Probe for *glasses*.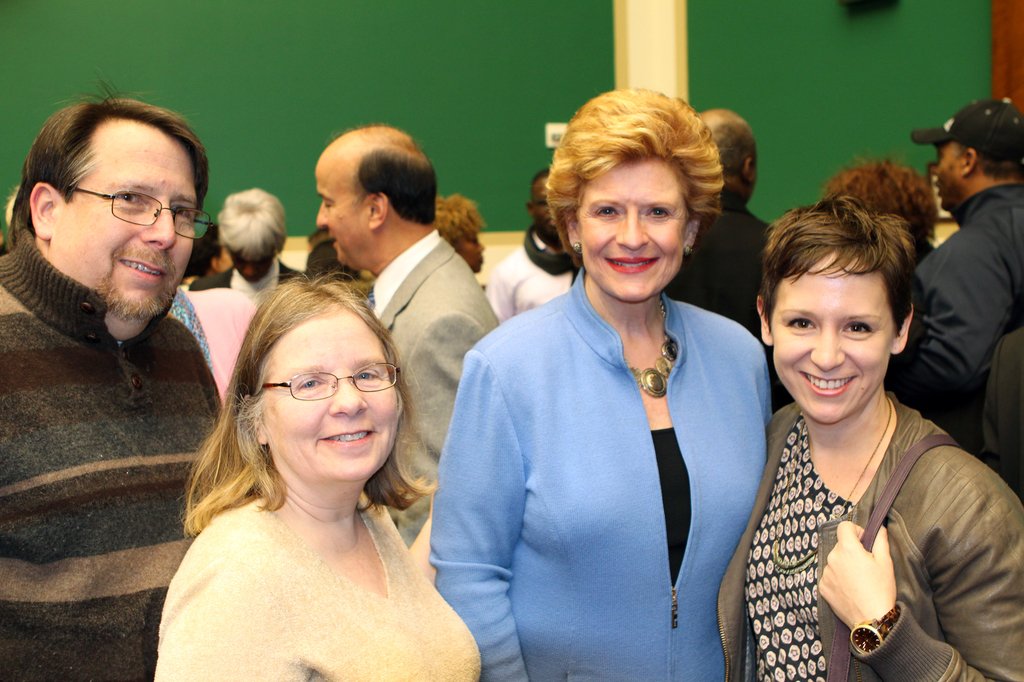
Probe result: (257,360,403,400).
